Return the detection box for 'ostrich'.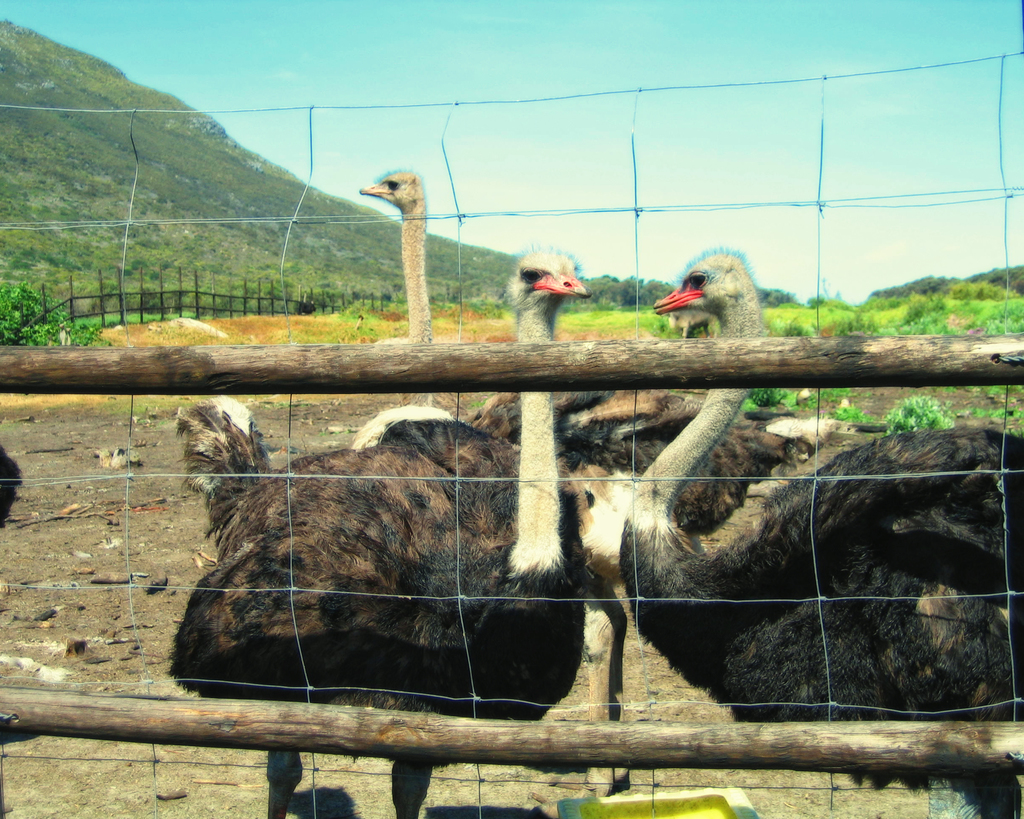
<region>350, 169, 470, 442</region>.
